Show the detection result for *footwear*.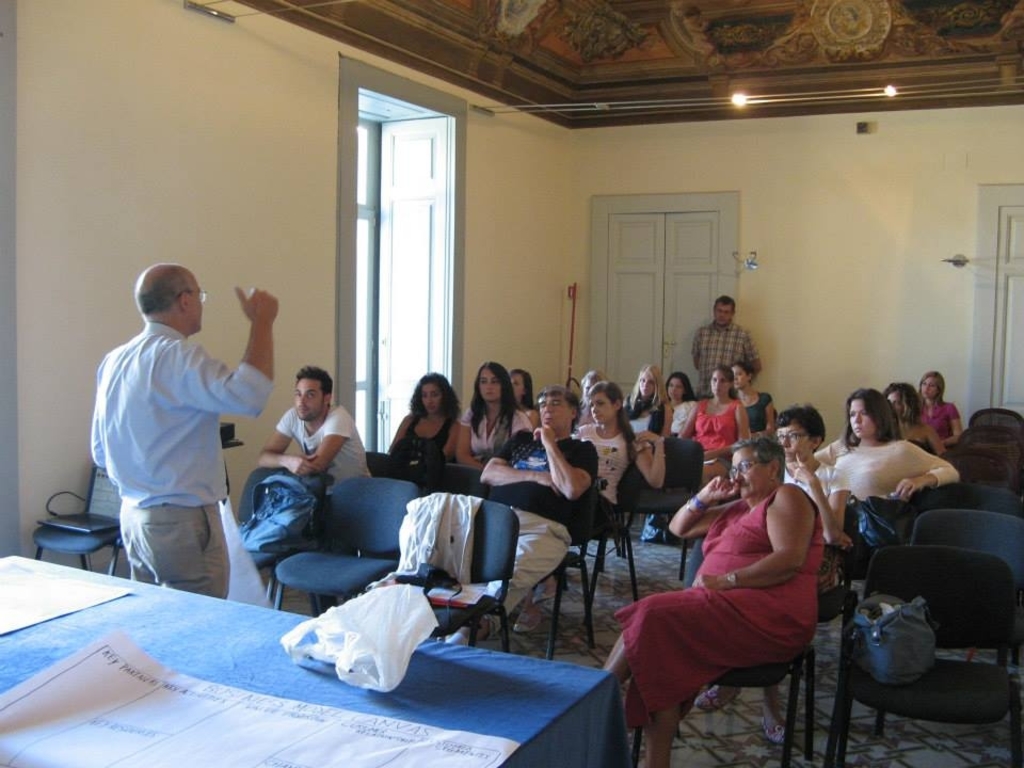
left=693, top=686, right=742, bottom=713.
